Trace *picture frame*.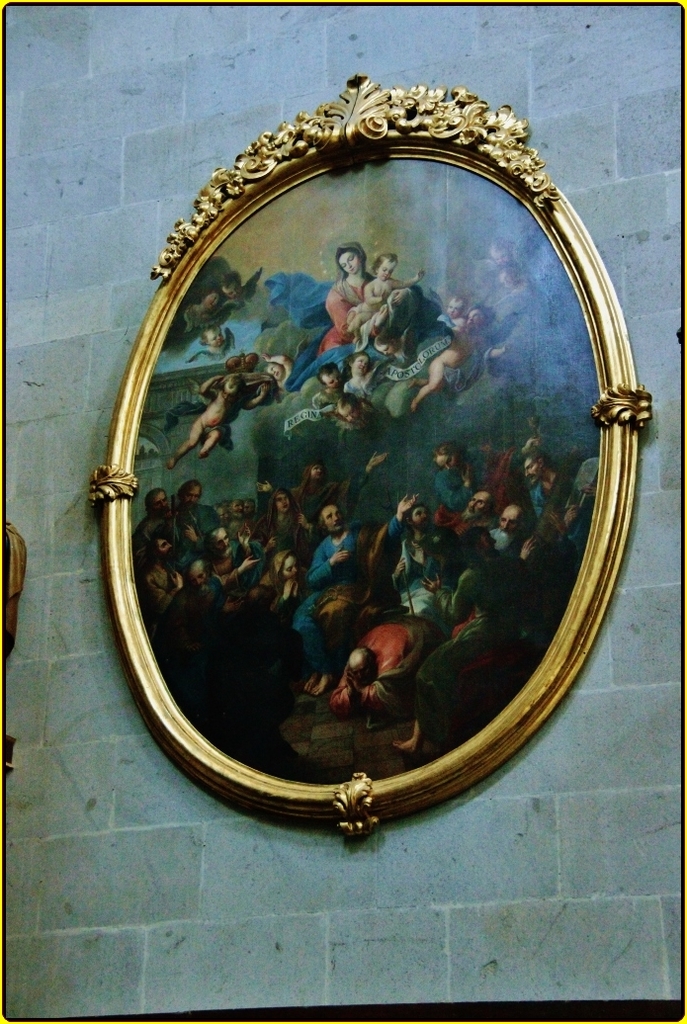
Traced to [x1=98, y1=99, x2=632, y2=851].
